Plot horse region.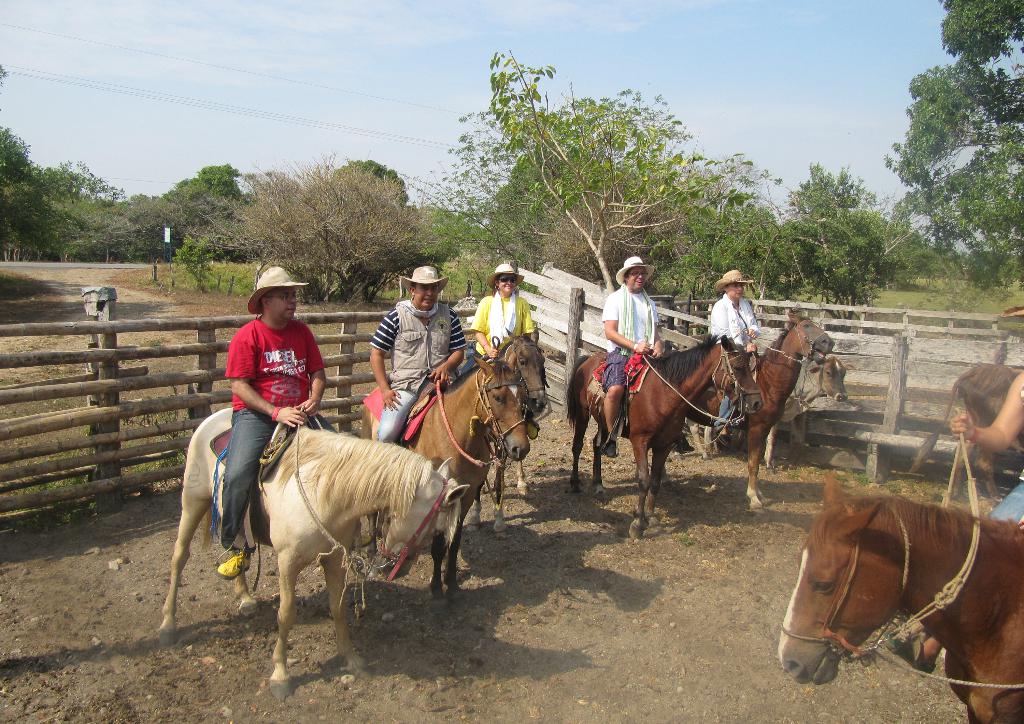
Plotted at <bbox>159, 405, 470, 703</bbox>.
